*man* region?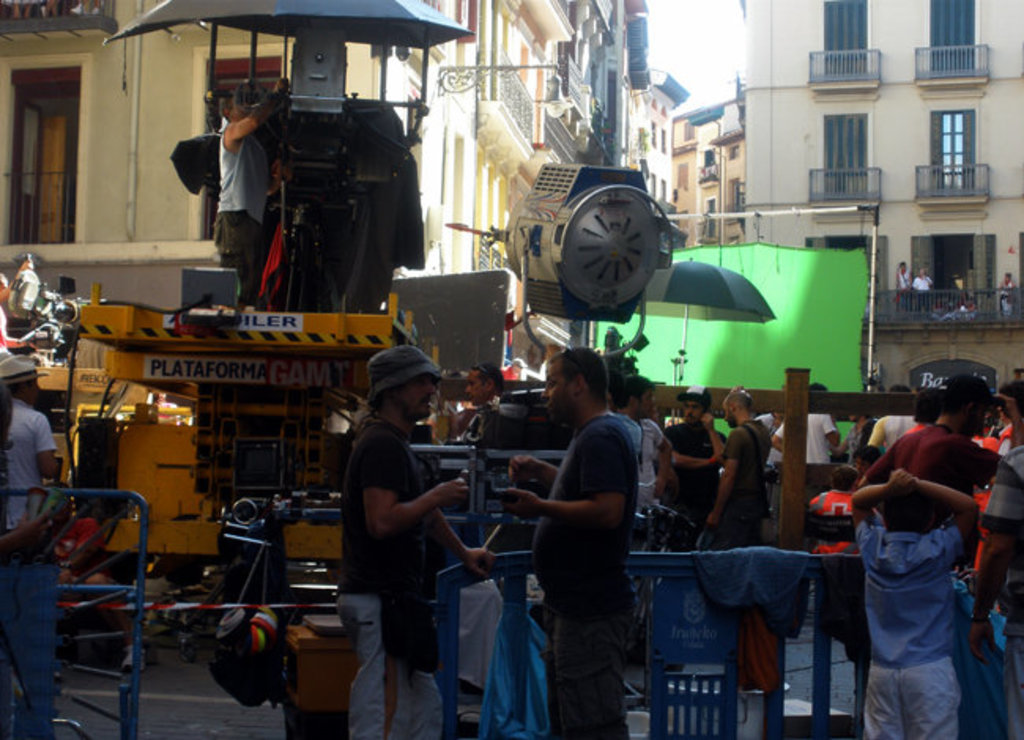
left=753, top=401, right=794, bottom=515
